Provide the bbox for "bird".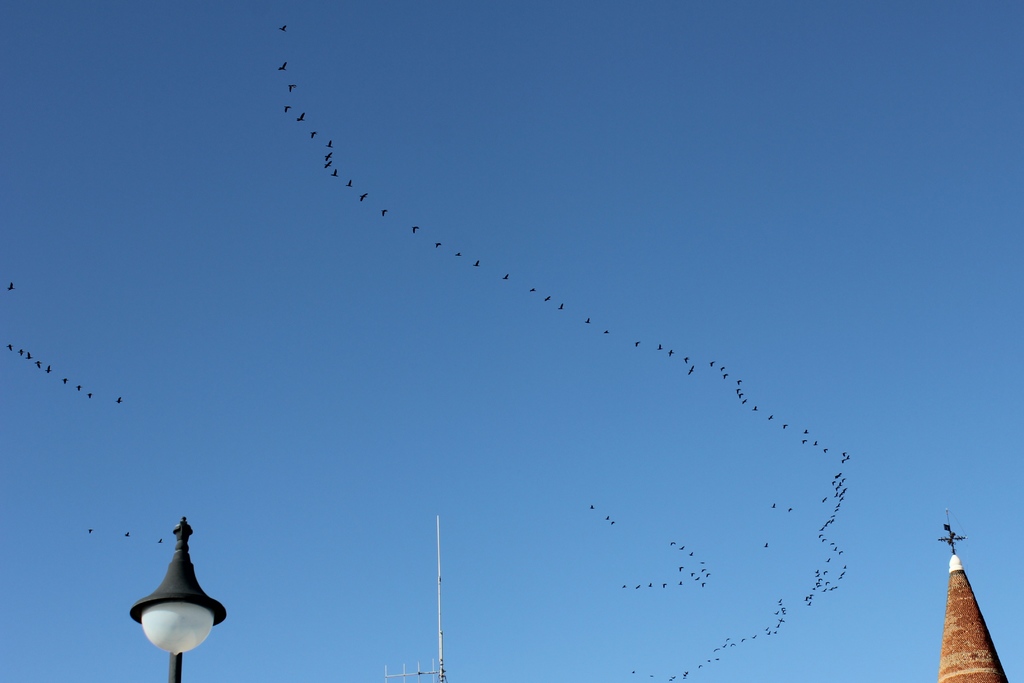
bbox(328, 167, 341, 178).
